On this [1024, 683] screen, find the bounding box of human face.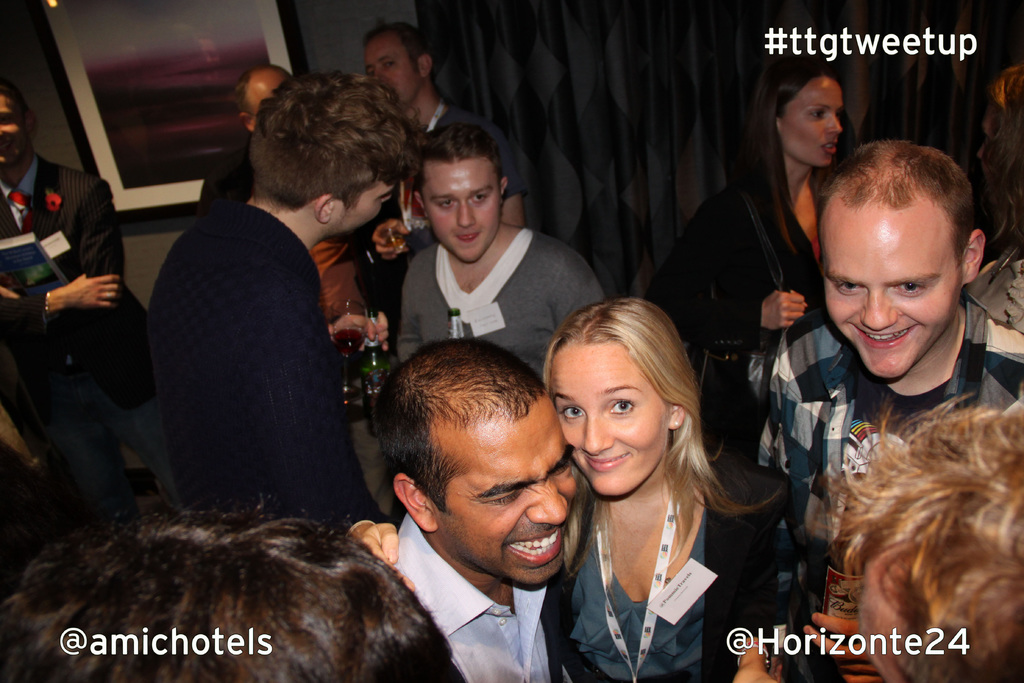
Bounding box: <region>0, 89, 24, 163</region>.
